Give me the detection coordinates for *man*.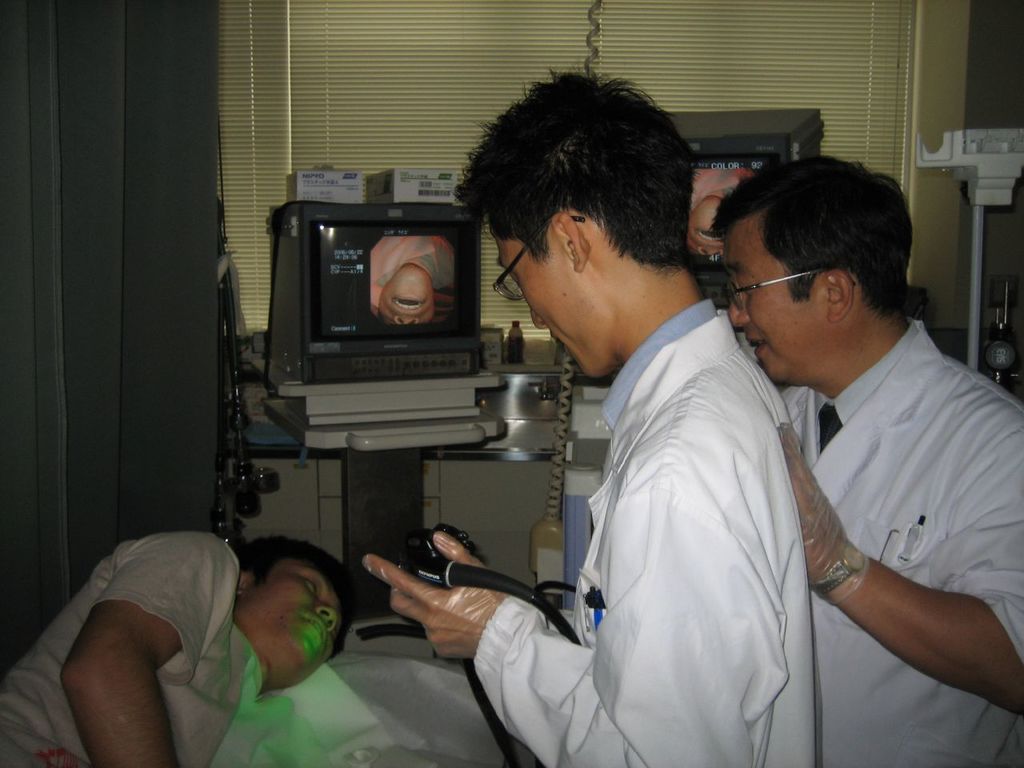
pyautogui.locateOnScreen(706, 138, 1018, 743).
